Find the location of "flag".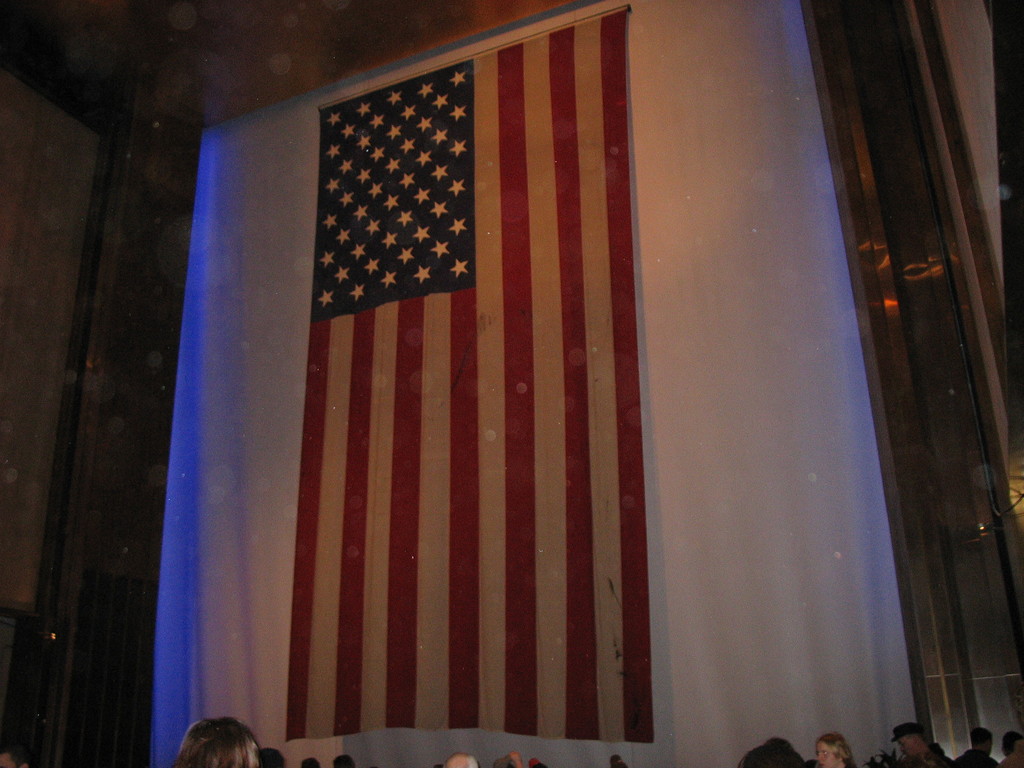
Location: {"x1": 277, "y1": 61, "x2": 652, "y2": 767}.
